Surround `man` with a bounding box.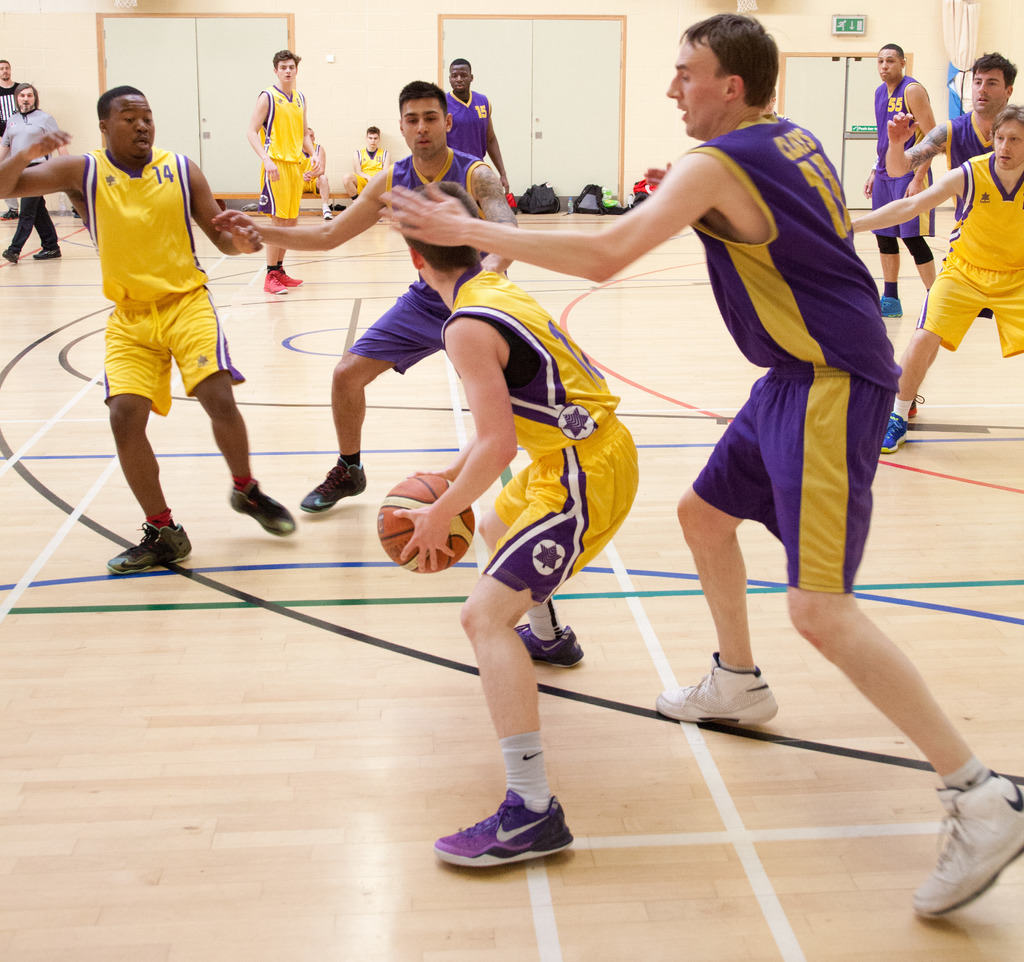
[left=0, top=86, right=298, bottom=574].
